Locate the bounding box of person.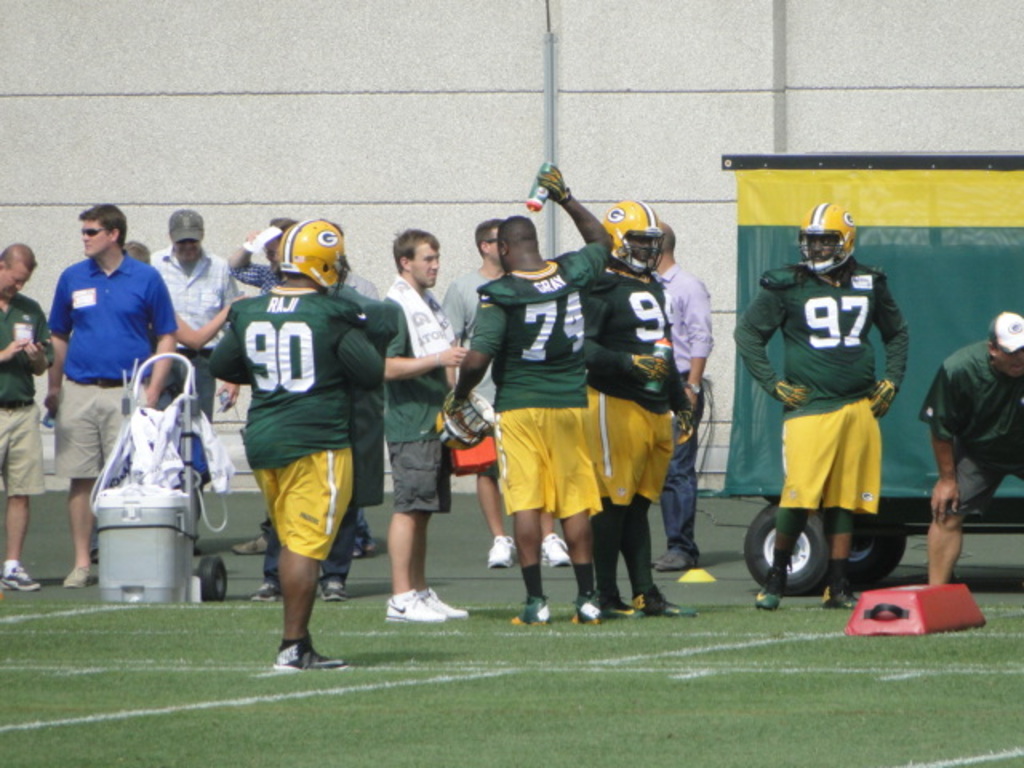
Bounding box: select_region(568, 200, 699, 611).
